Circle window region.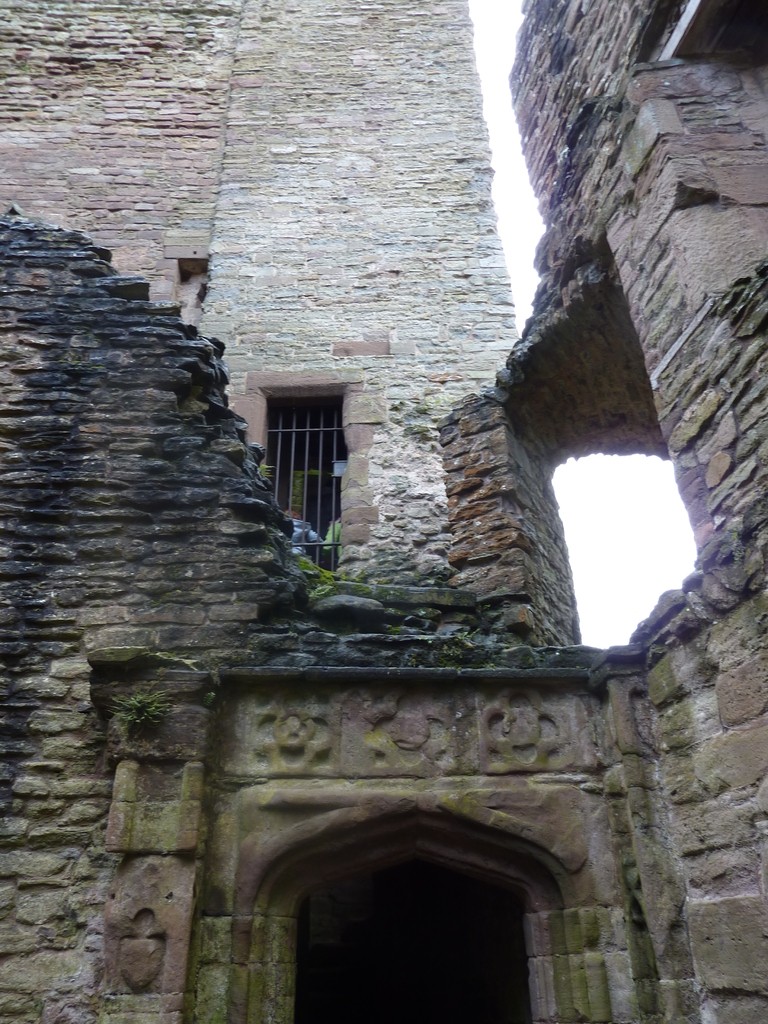
Region: x1=253, y1=386, x2=344, y2=552.
